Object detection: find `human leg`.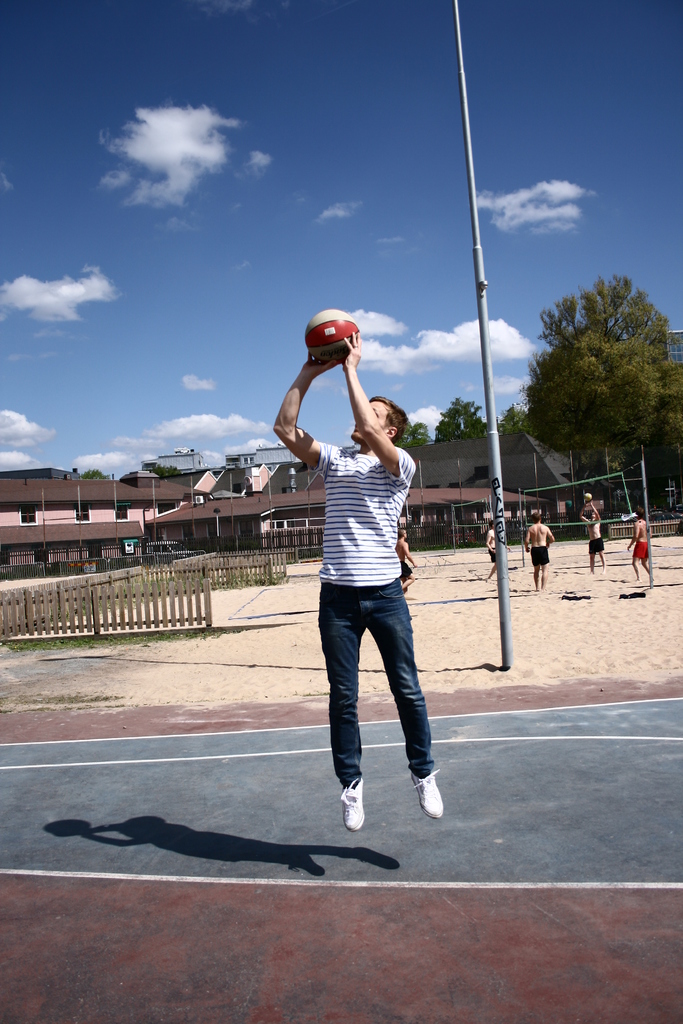
372,569,442,821.
